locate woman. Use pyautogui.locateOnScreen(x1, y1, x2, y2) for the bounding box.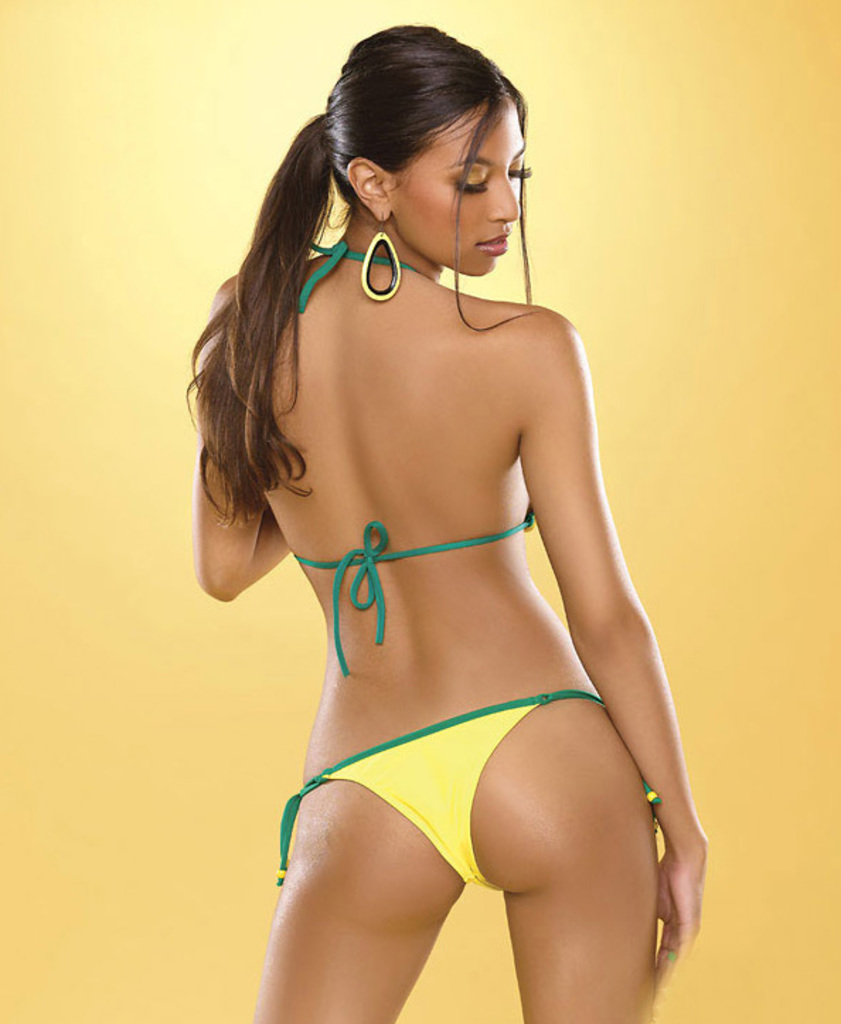
pyautogui.locateOnScreen(170, 0, 722, 1023).
